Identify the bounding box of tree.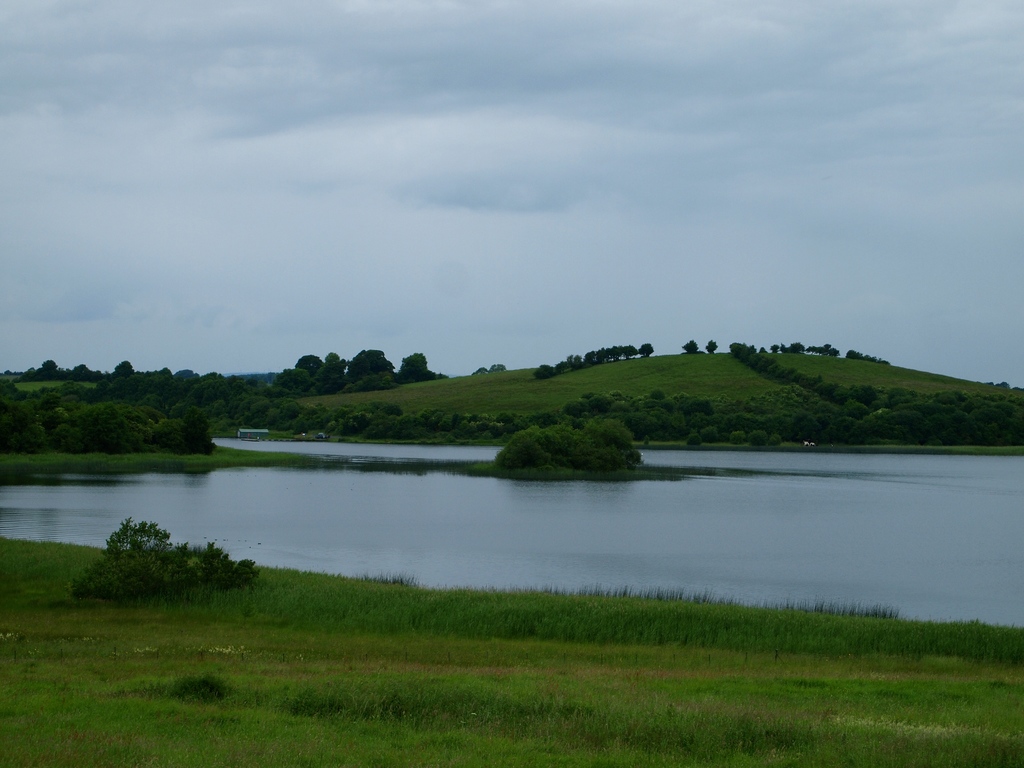
[490, 418, 649, 475].
